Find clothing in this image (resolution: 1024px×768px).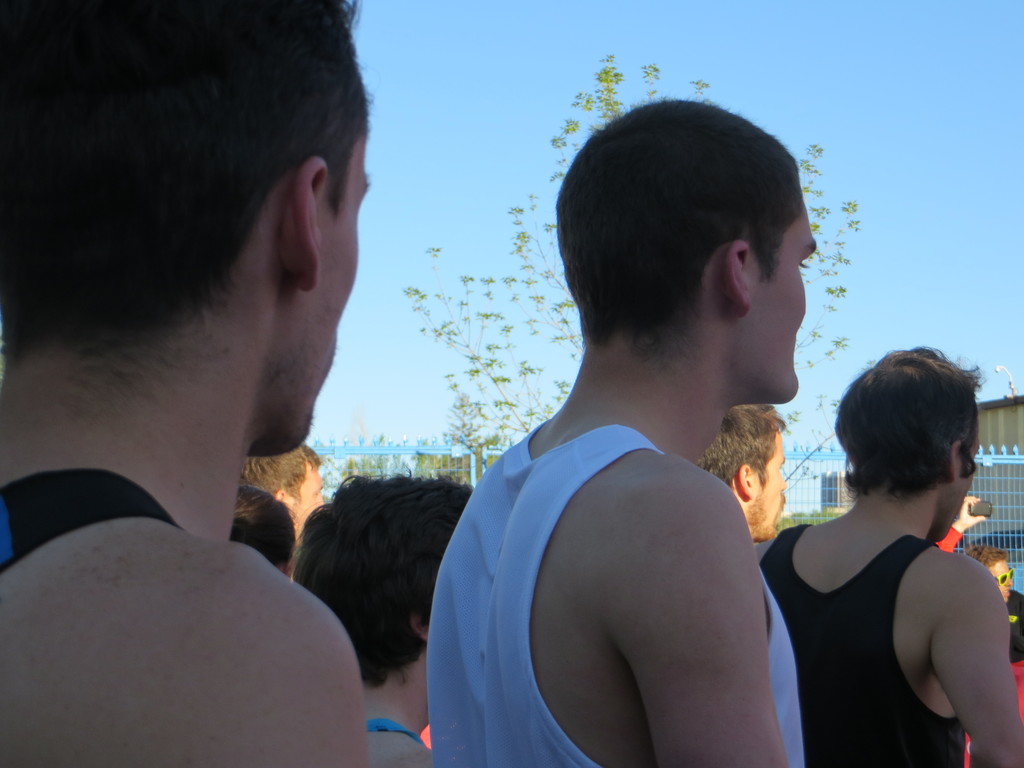
(998, 595, 1023, 728).
